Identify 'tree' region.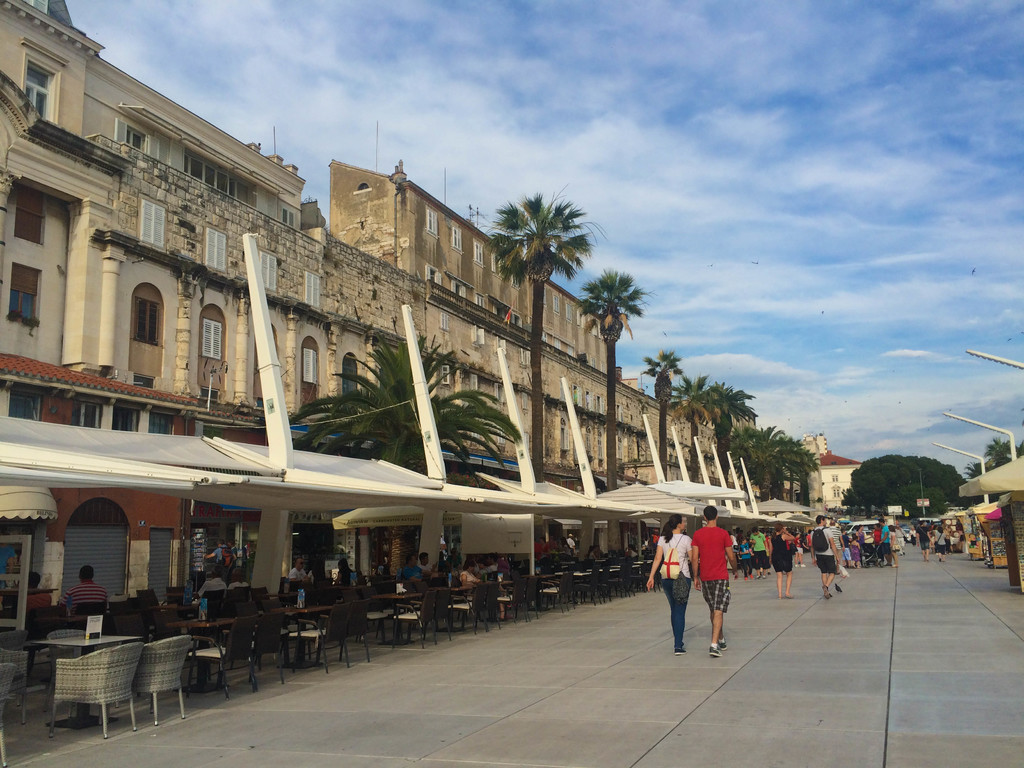
Region: BBox(635, 349, 688, 555).
